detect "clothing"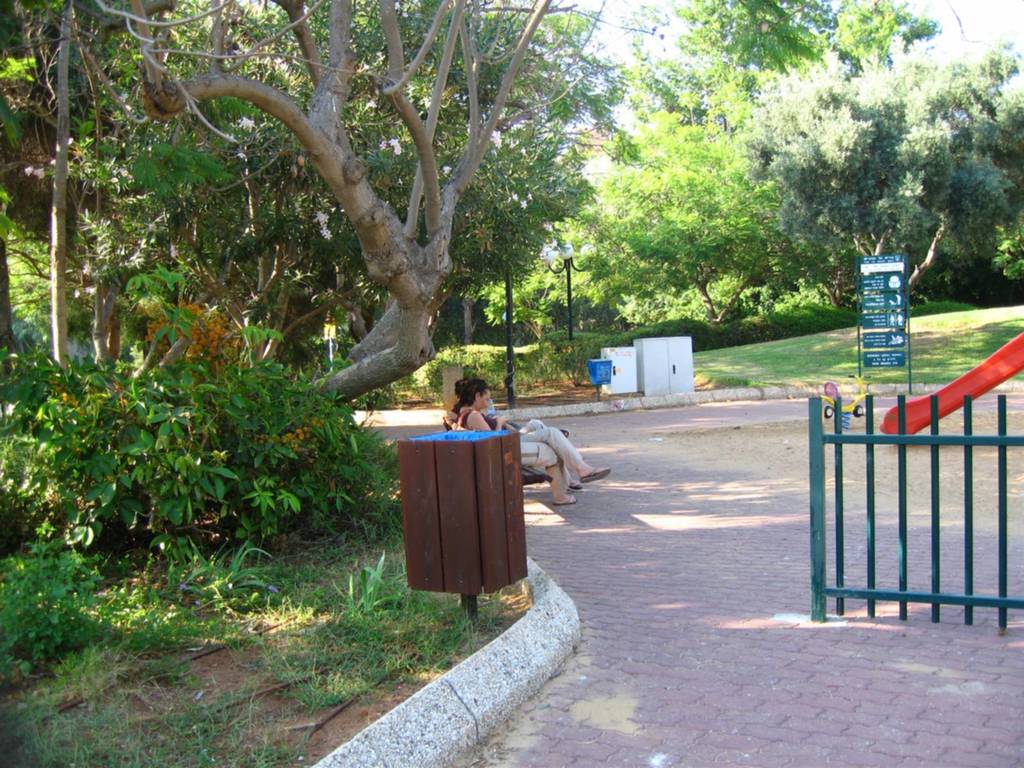
(x1=454, y1=410, x2=586, y2=467)
